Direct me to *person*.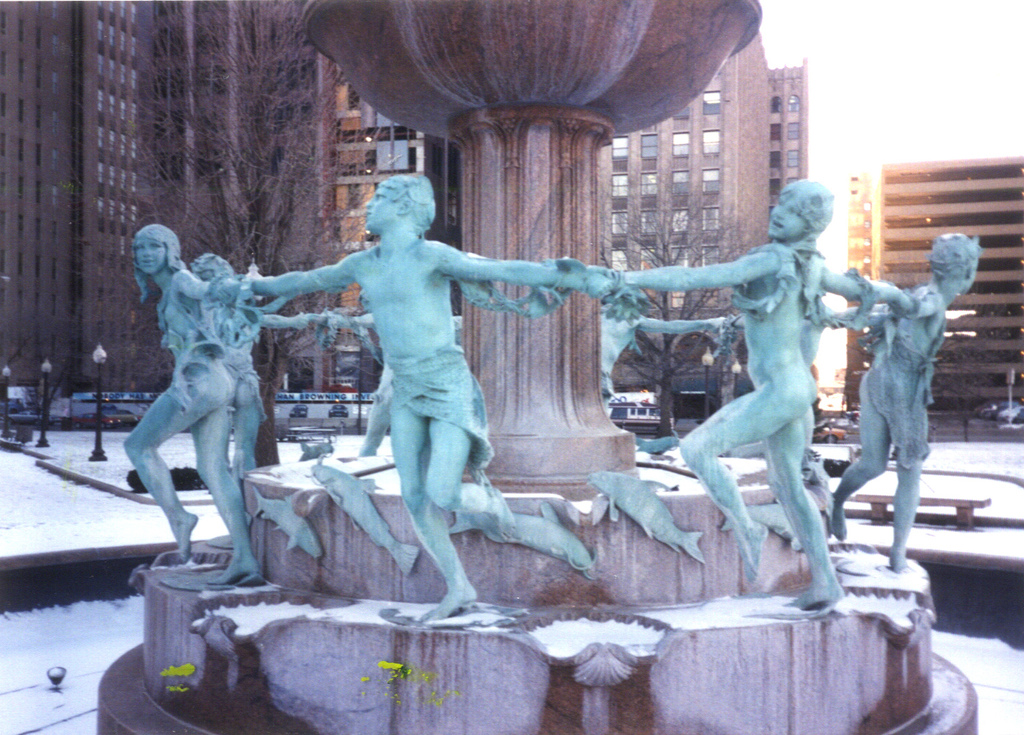
Direction: 830:230:985:576.
